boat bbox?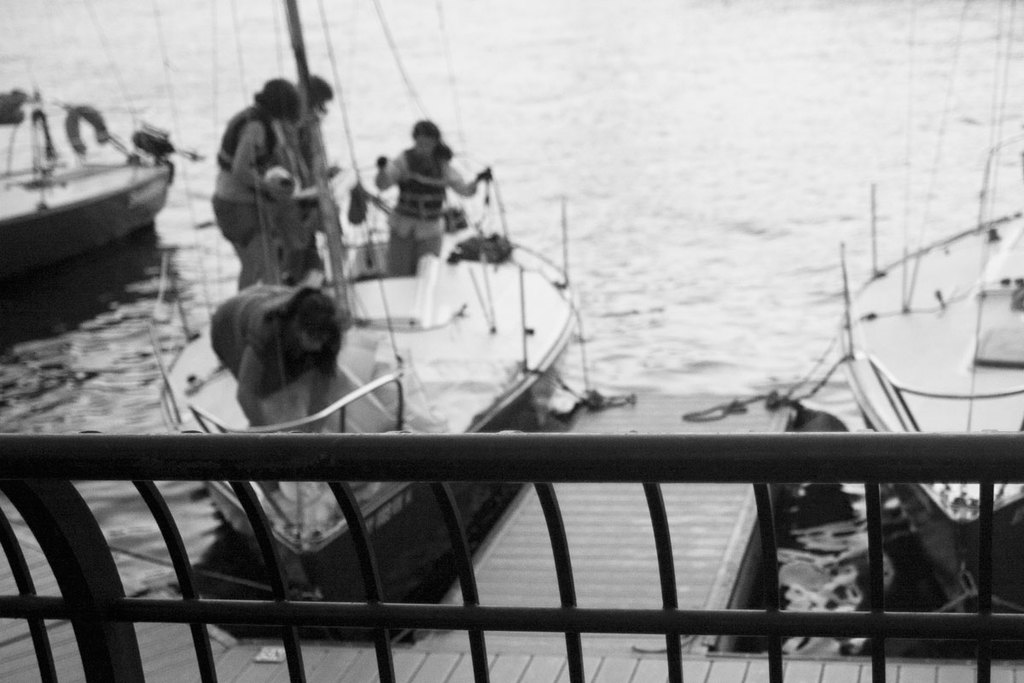
left=826, top=217, right=1023, bottom=631
